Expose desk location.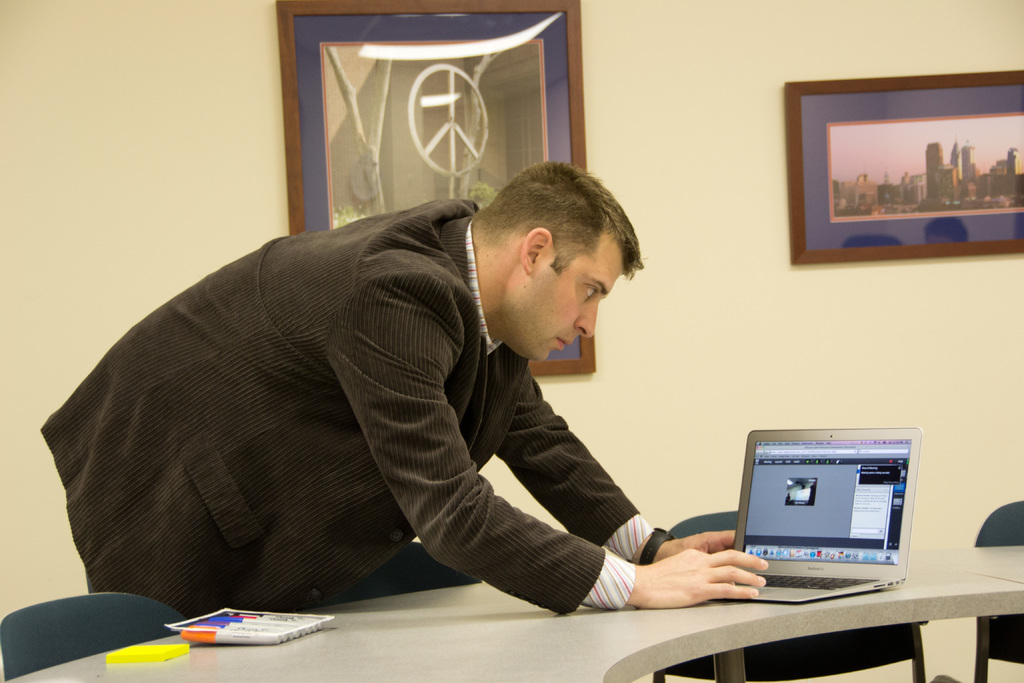
Exposed at left=1, top=555, right=1023, bottom=682.
